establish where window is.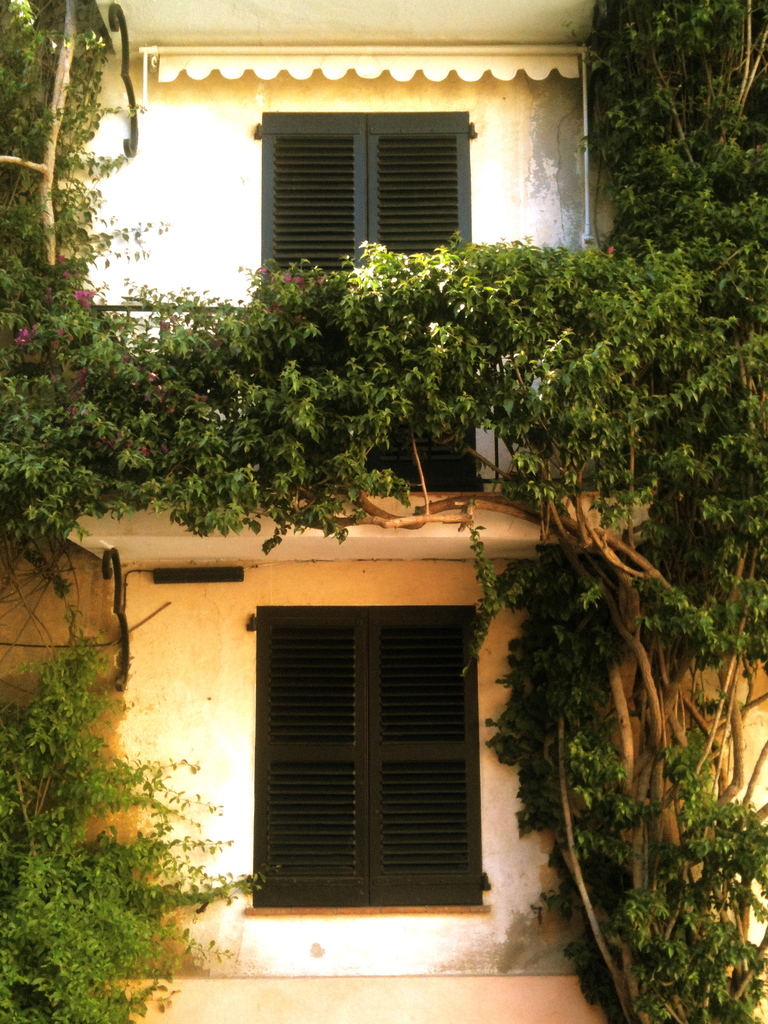
Established at <region>243, 99, 485, 505</region>.
